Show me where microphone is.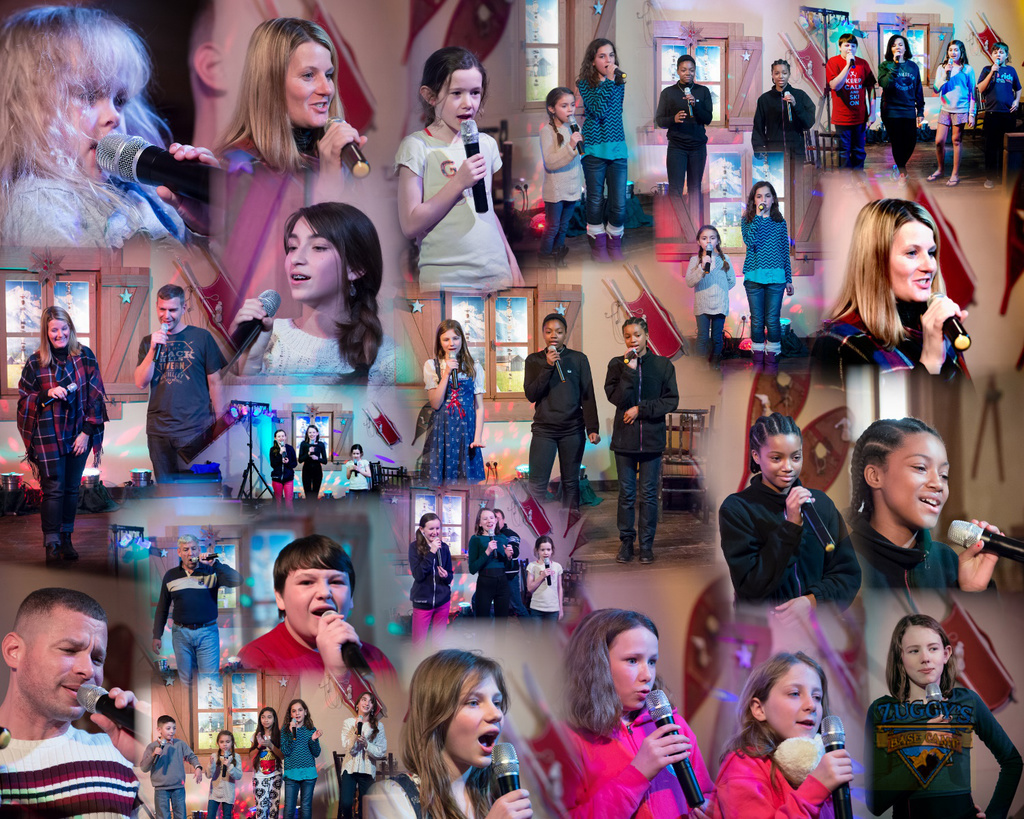
microphone is at bbox(550, 344, 568, 381).
